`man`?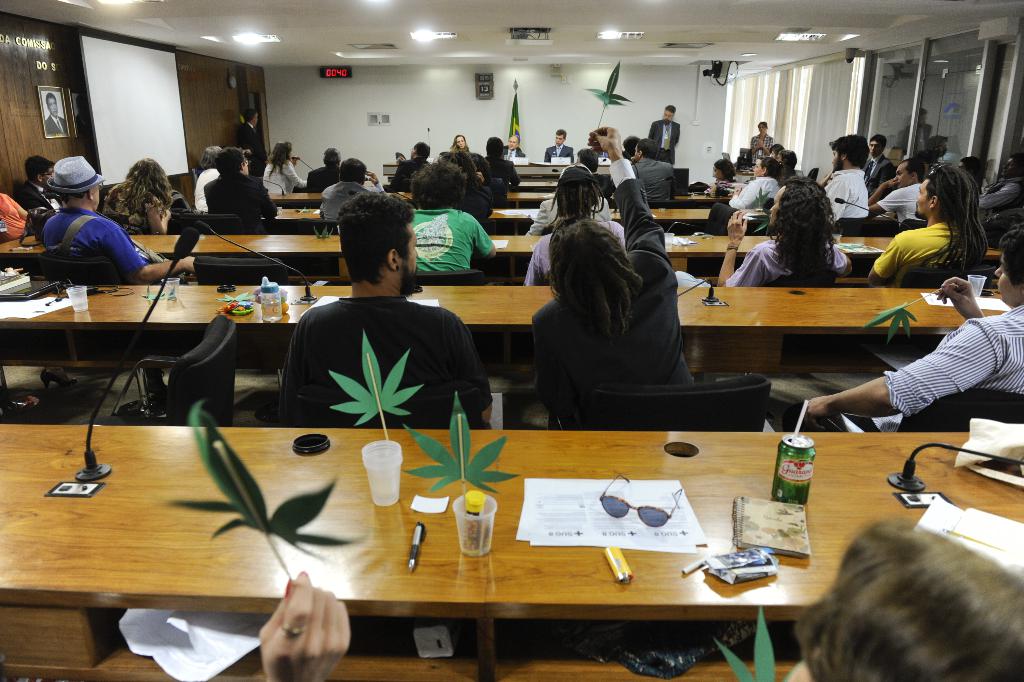
(x1=480, y1=131, x2=521, y2=190)
